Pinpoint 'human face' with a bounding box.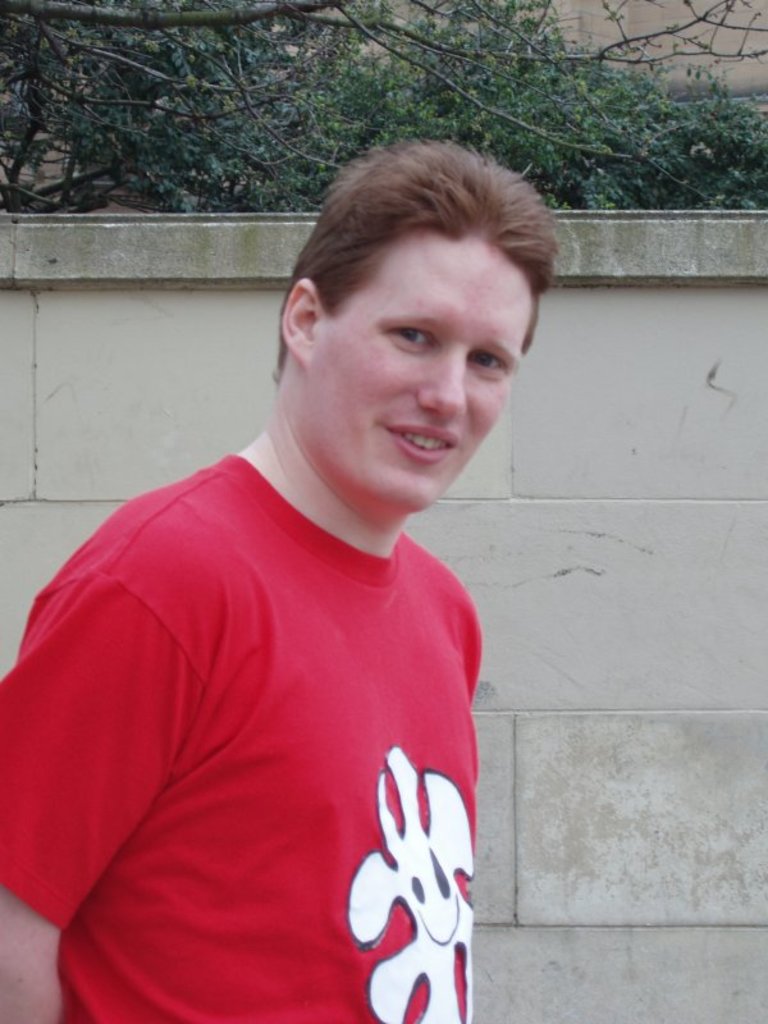
(315,247,534,504).
